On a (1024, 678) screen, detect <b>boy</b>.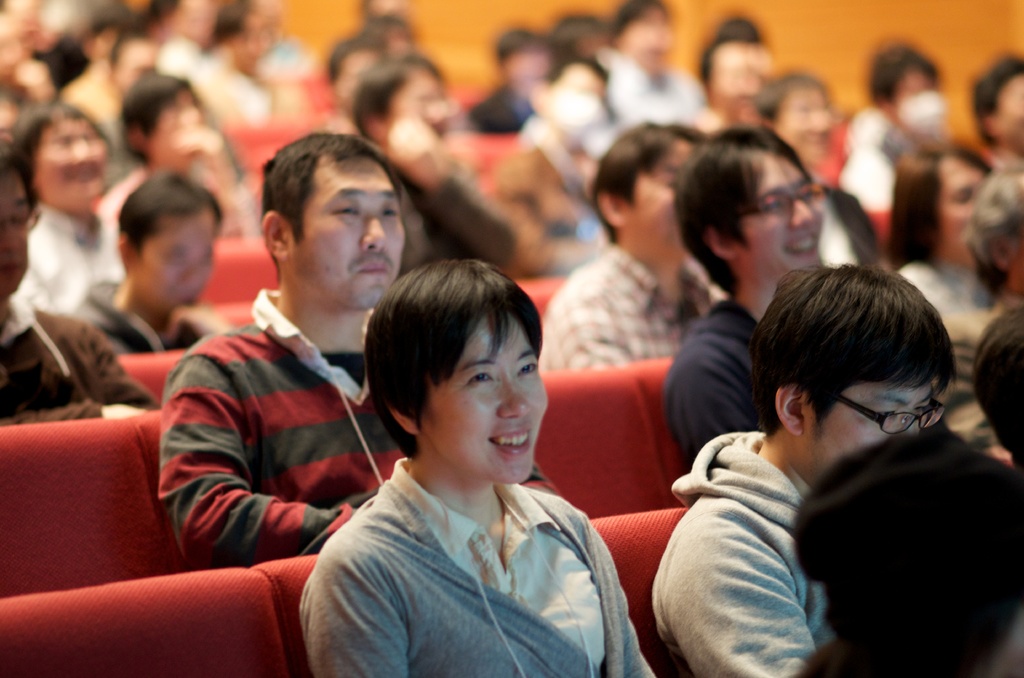
[x1=662, y1=122, x2=828, y2=471].
